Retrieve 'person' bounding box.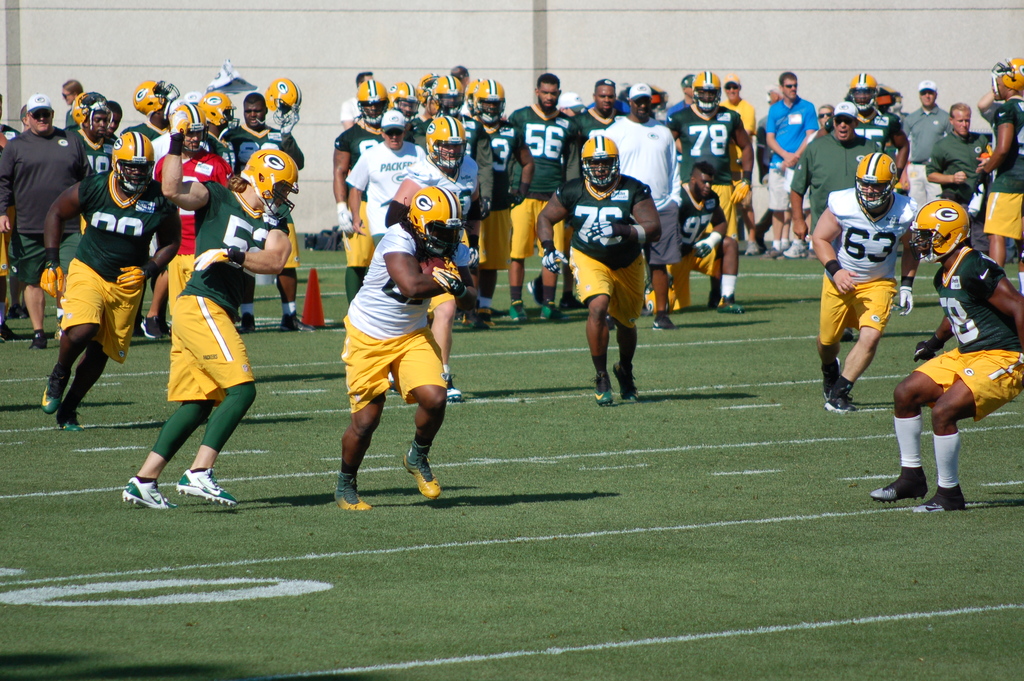
Bounding box: box(334, 187, 469, 511).
